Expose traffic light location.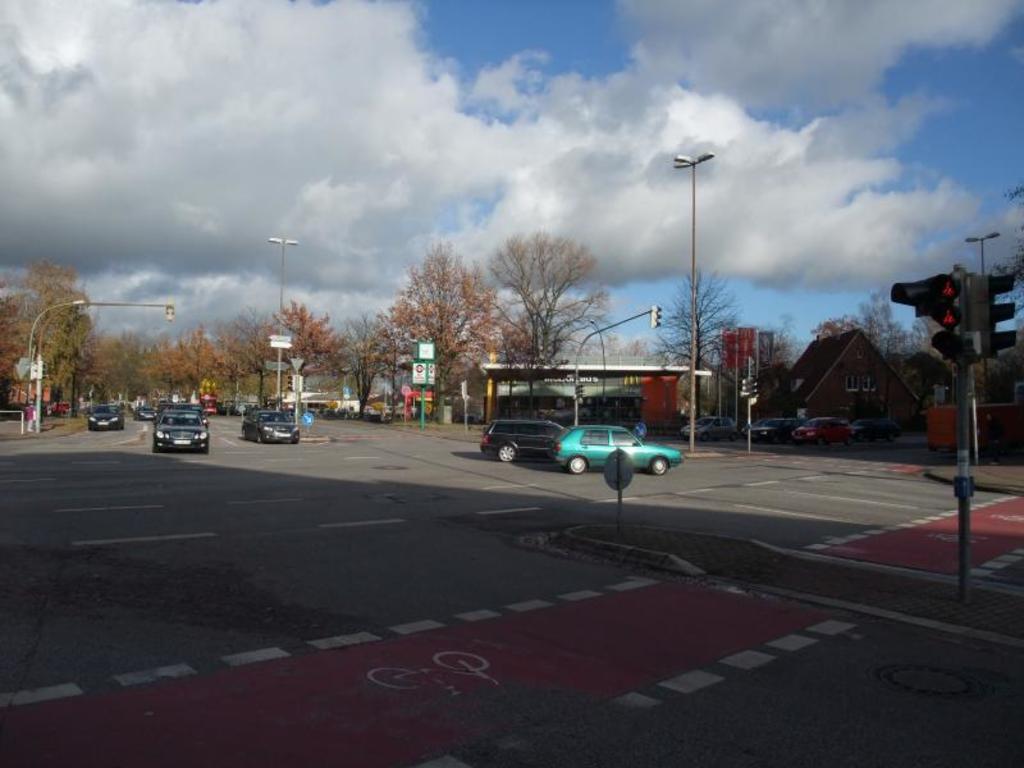
Exposed at region(749, 376, 758, 402).
